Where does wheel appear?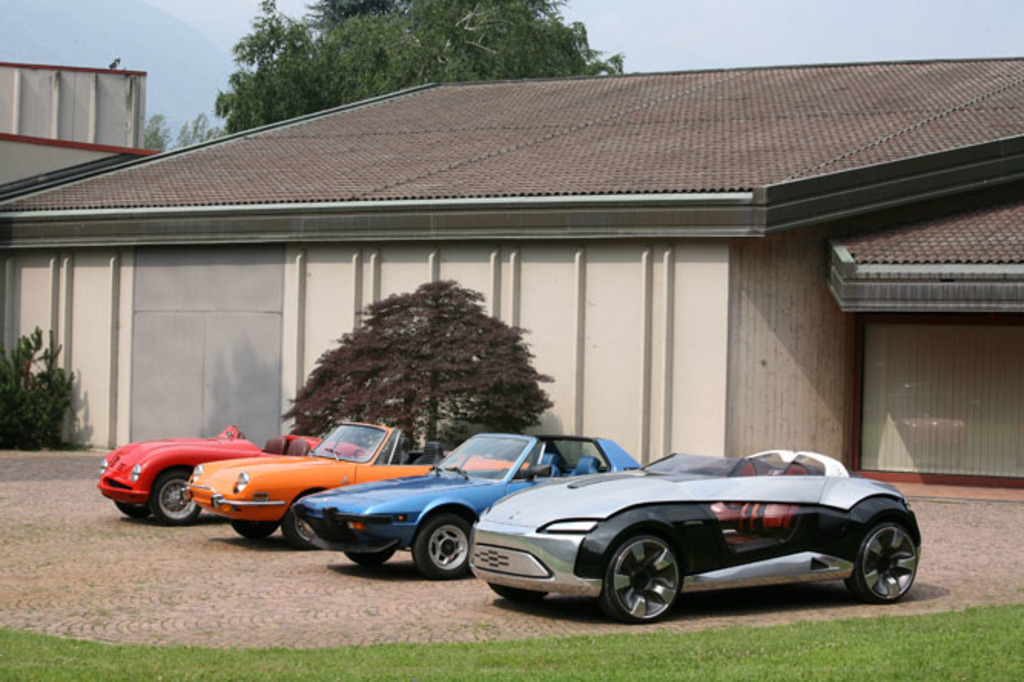
Appears at <region>117, 498, 150, 521</region>.
